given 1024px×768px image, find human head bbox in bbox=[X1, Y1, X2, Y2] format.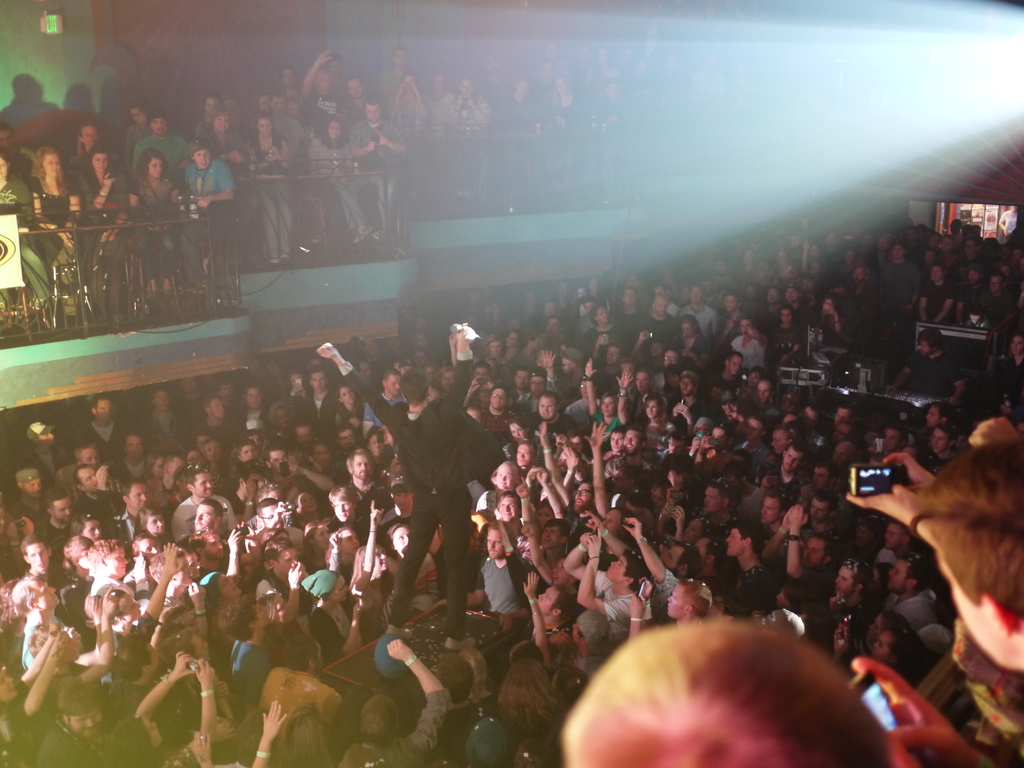
bbox=[591, 307, 611, 324].
